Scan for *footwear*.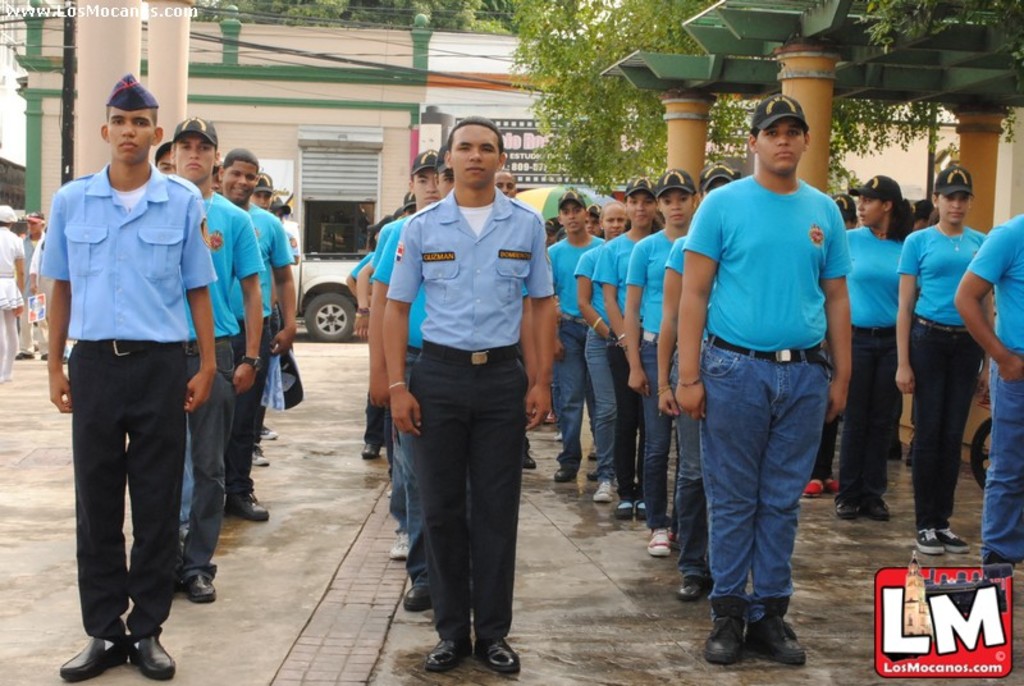
Scan result: 593, 480, 617, 504.
